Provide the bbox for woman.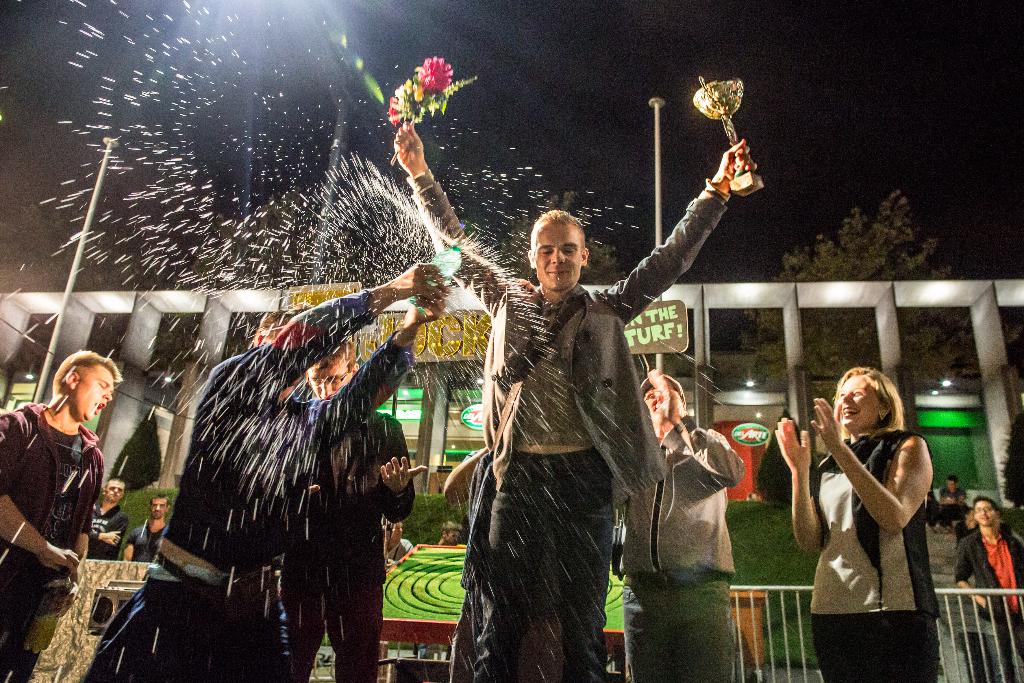
locate(775, 366, 948, 682).
